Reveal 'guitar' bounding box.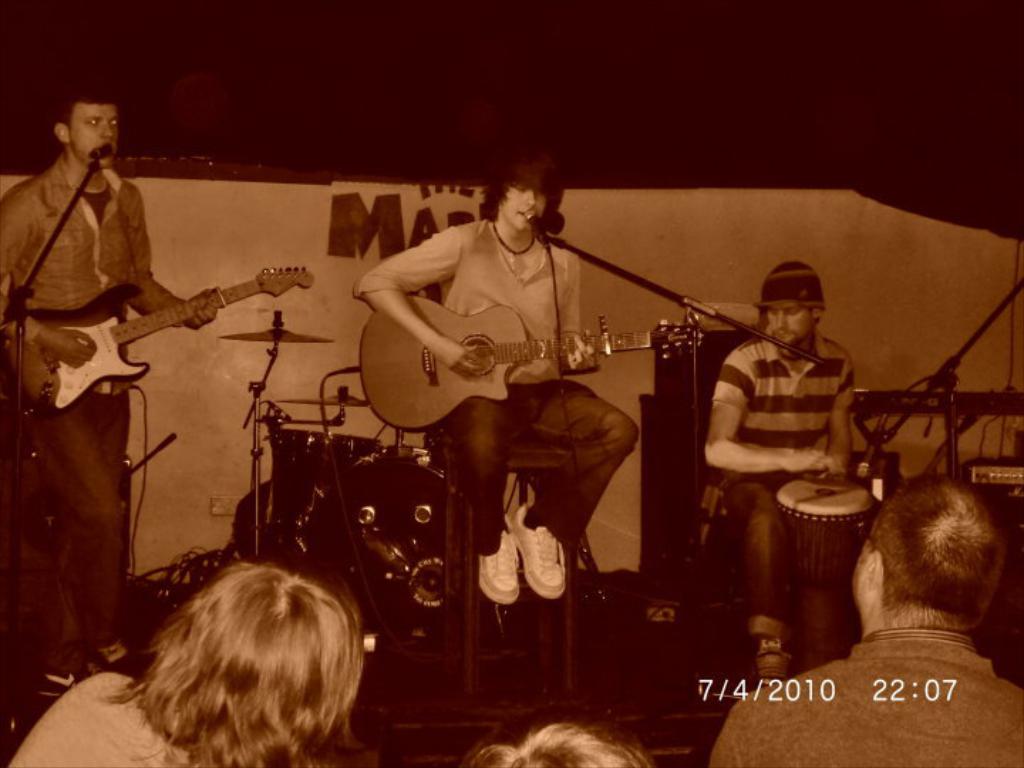
Revealed: locate(357, 292, 705, 435).
